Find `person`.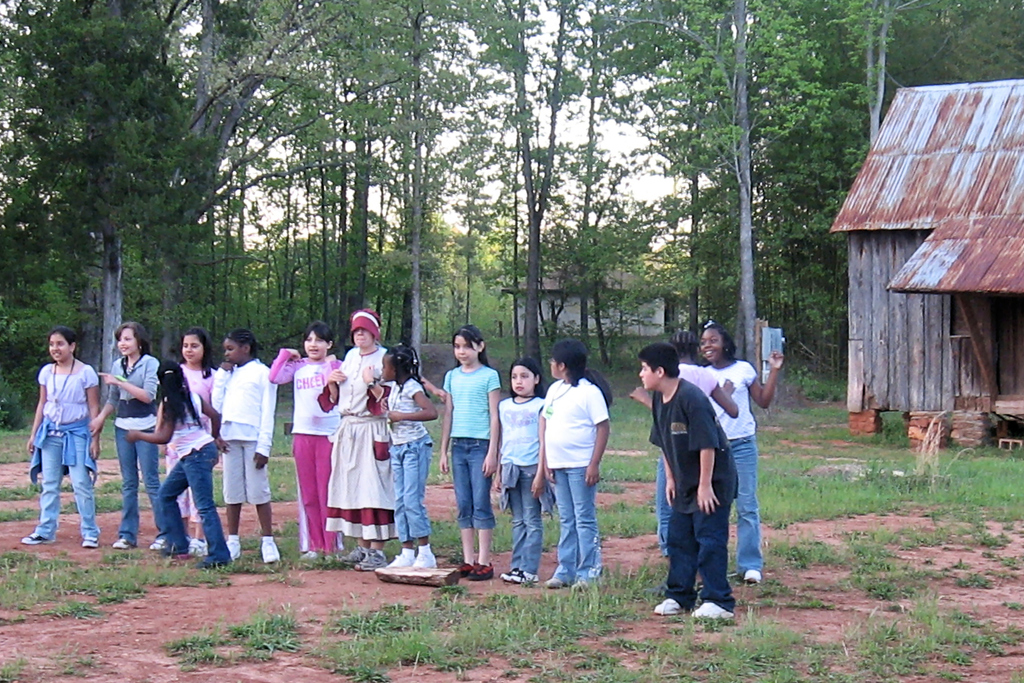
(356, 338, 437, 573).
